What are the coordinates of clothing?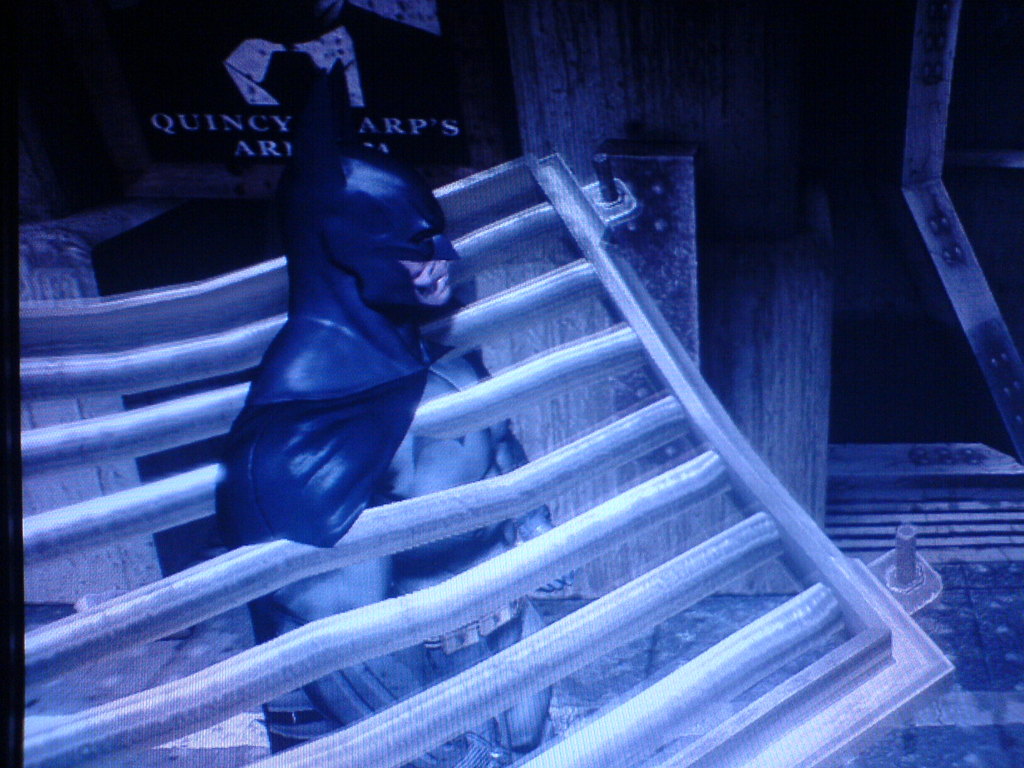
<box>186,133,504,593</box>.
